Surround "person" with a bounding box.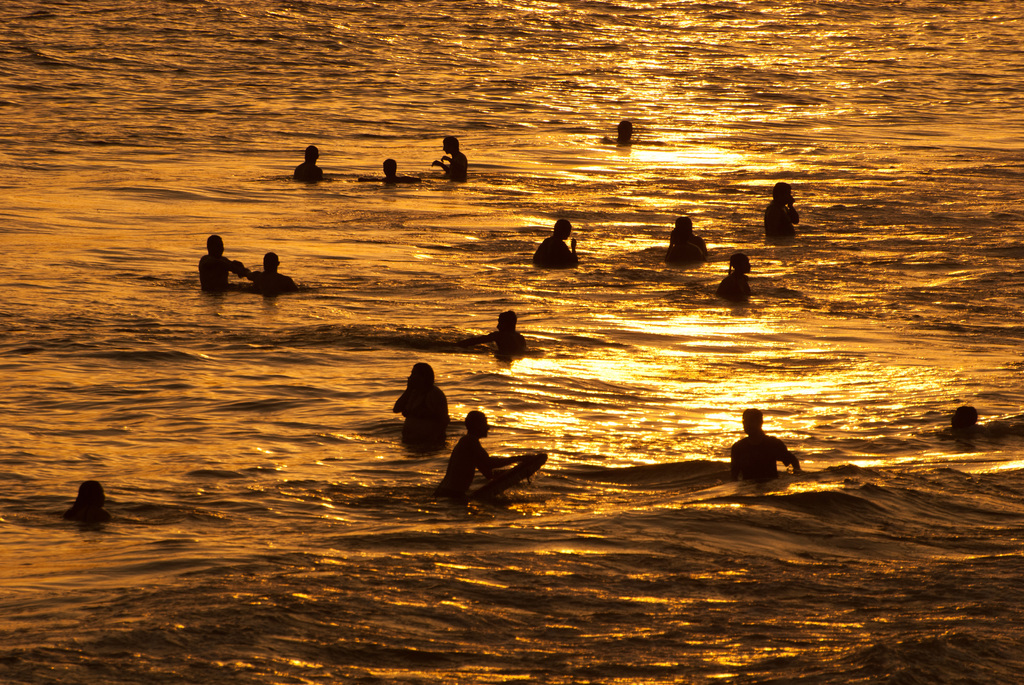
(left=254, top=251, right=300, bottom=289).
